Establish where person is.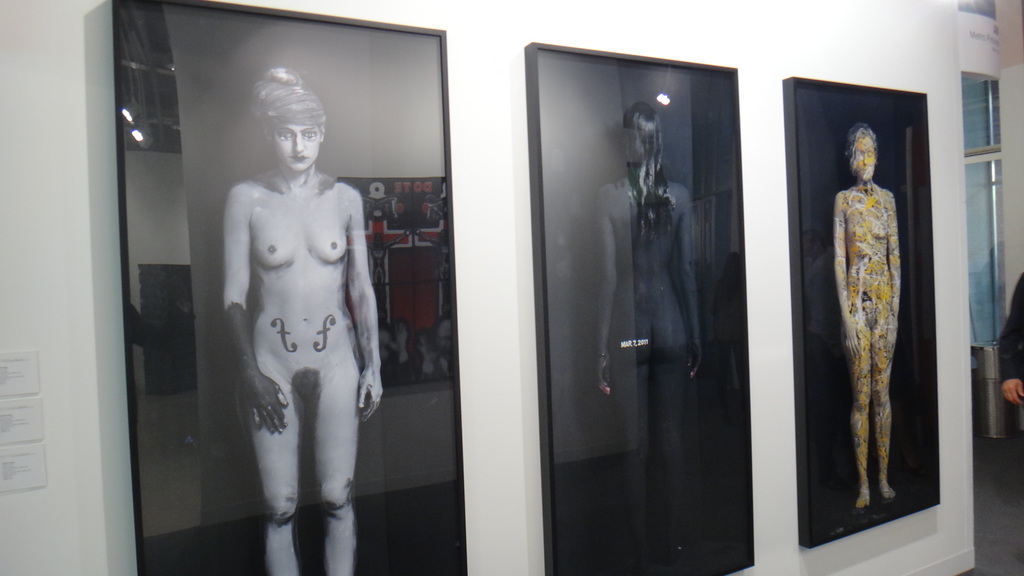
Established at <region>219, 62, 388, 575</region>.
